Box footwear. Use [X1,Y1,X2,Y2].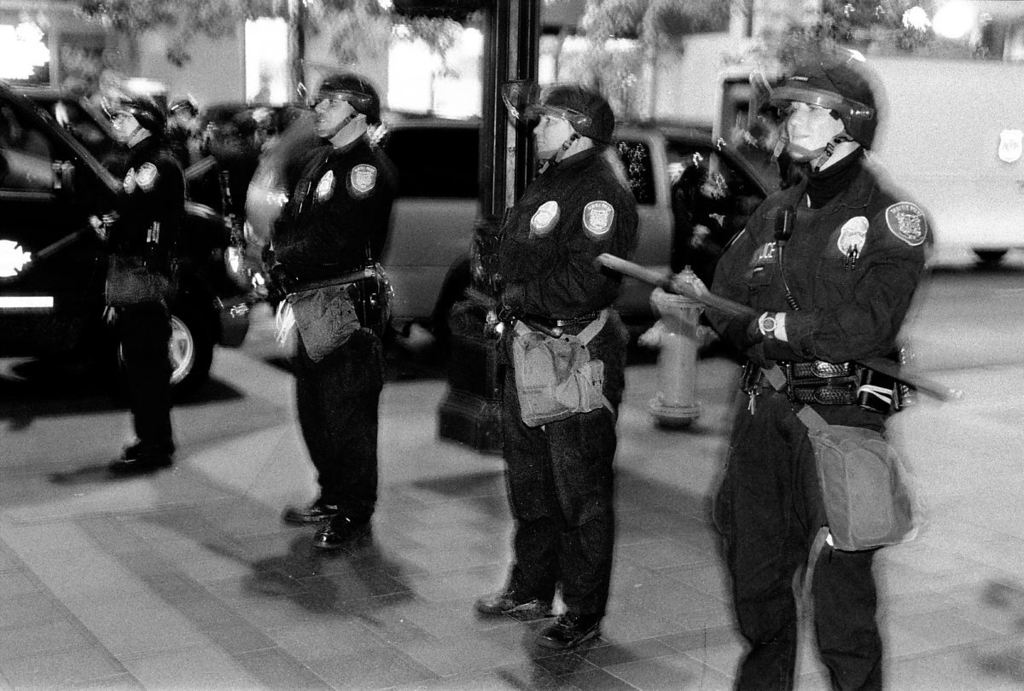
[476,584,550,615].
